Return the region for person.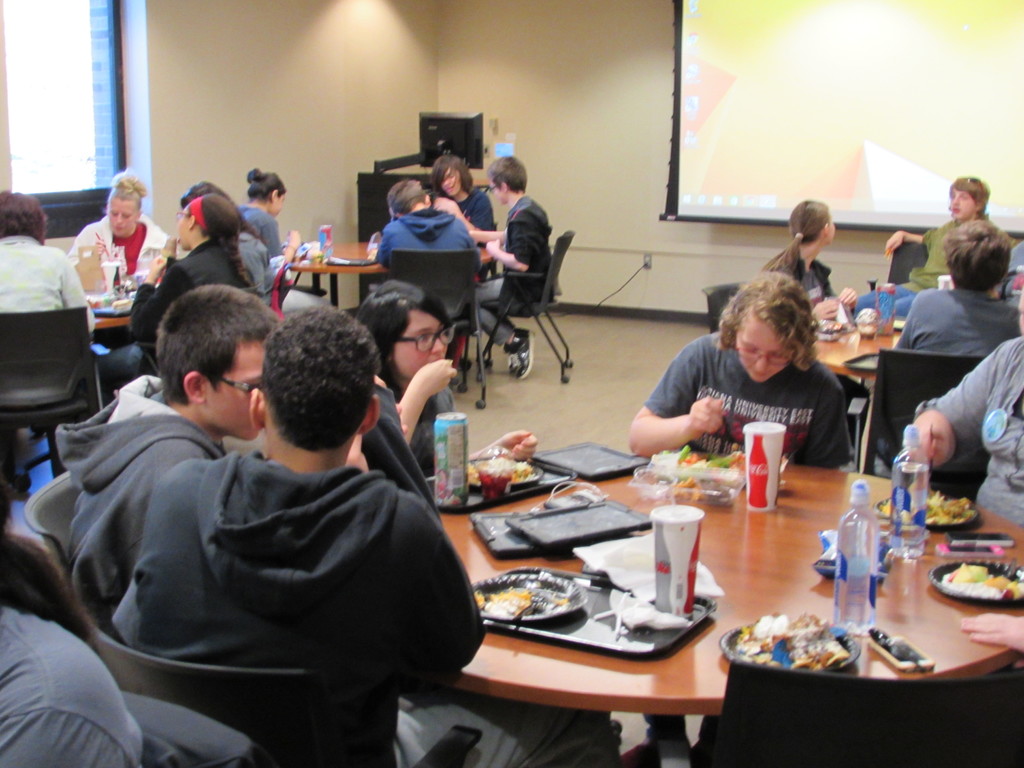
<region>865, 212, 1023, 349</region>.
